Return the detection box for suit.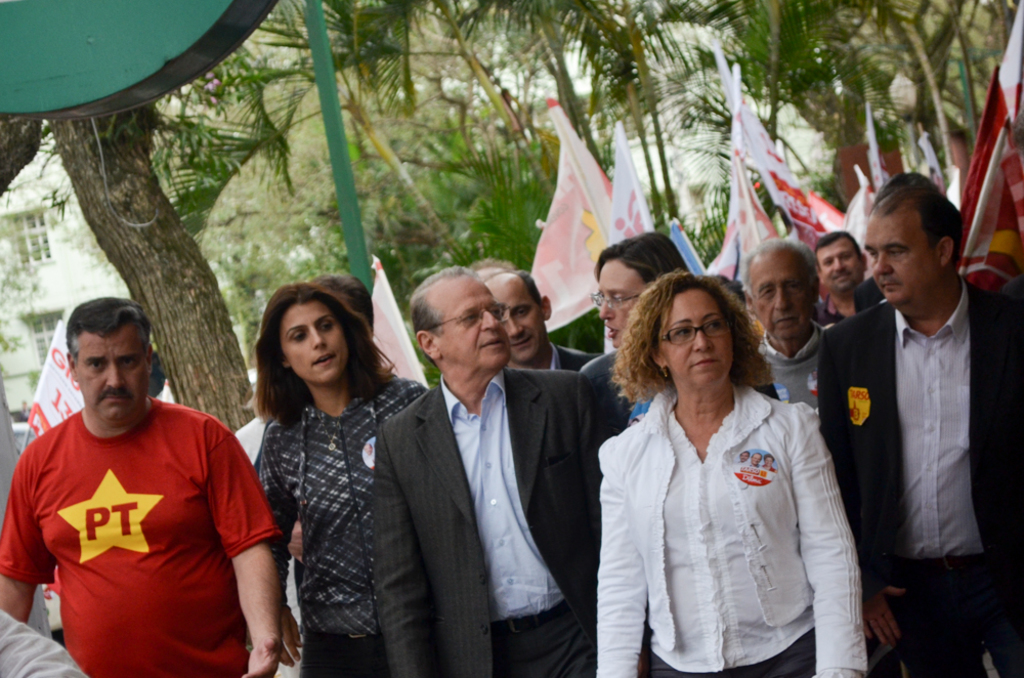
bbox(375, 377, 631, 677).
